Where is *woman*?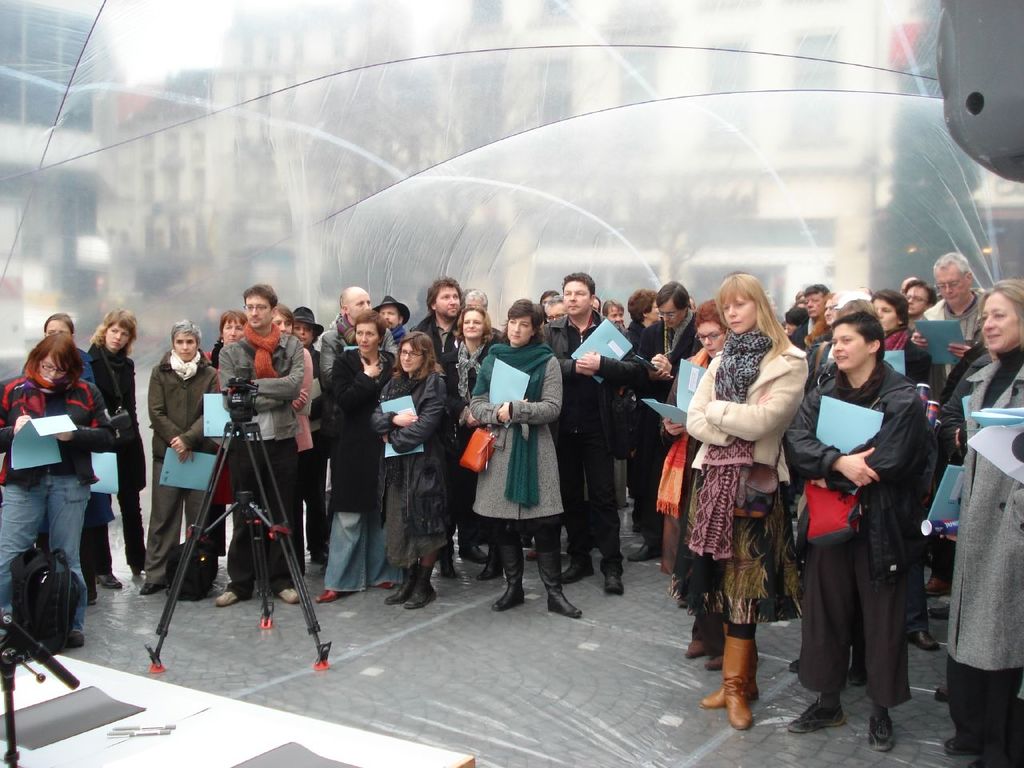
crop(663, 299, 803, 730).
